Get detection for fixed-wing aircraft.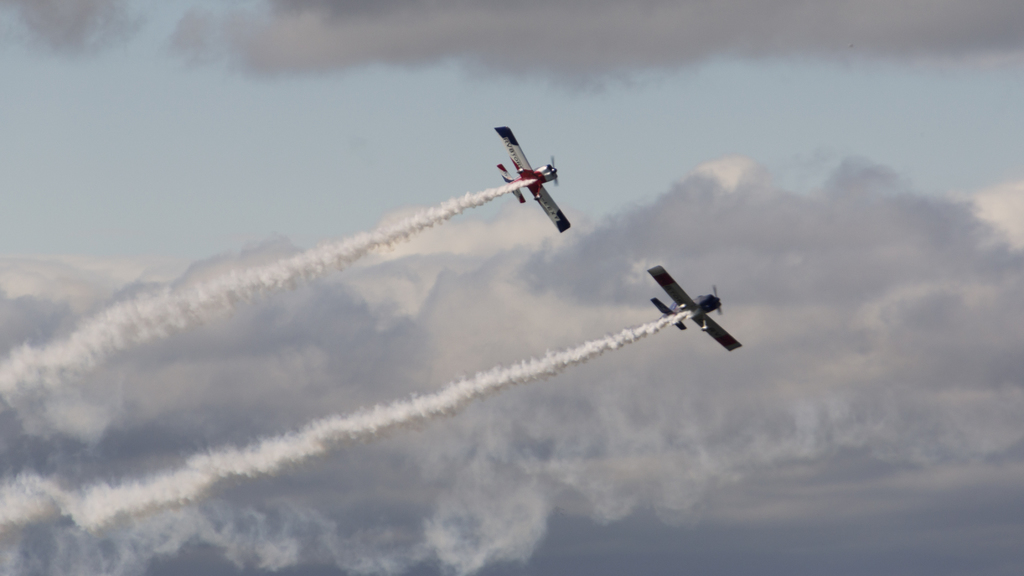
Detection: box(499, 124, 575, 234).
